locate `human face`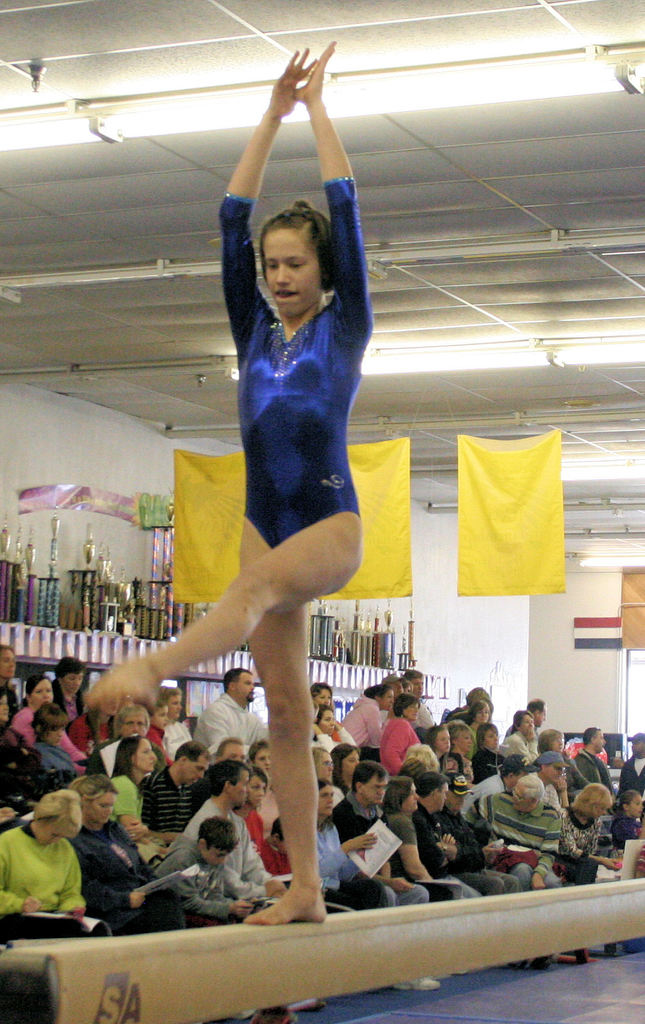
Rect(366, 774, 385, 800)
